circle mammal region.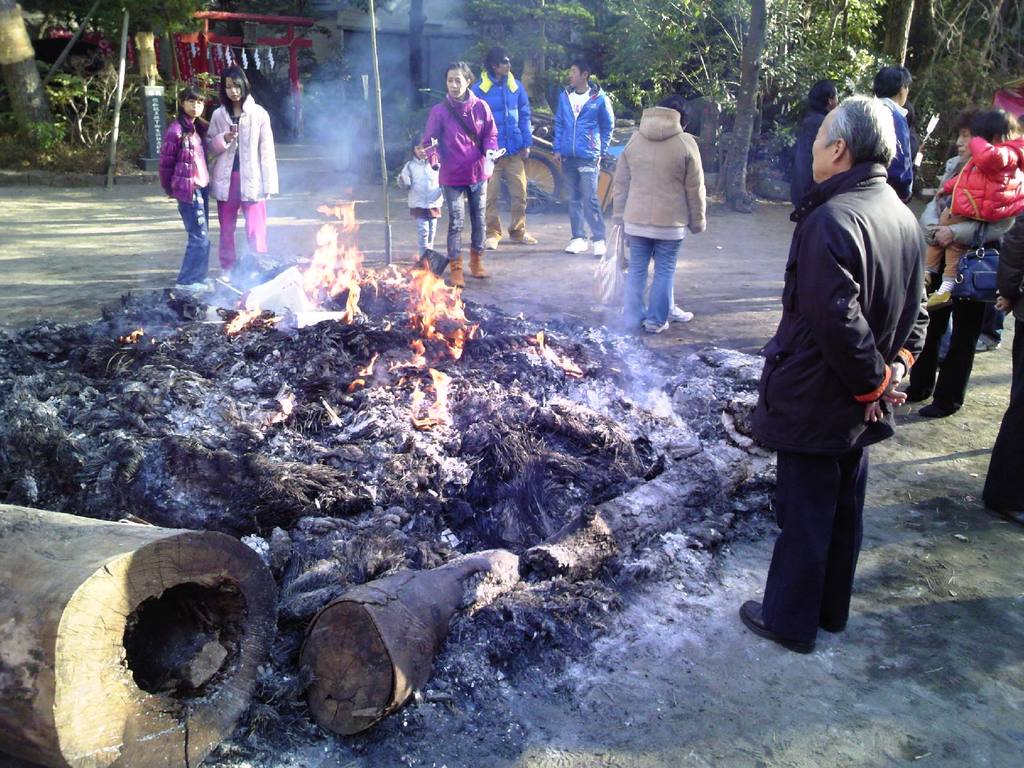
Region: 646 242 691 323.
